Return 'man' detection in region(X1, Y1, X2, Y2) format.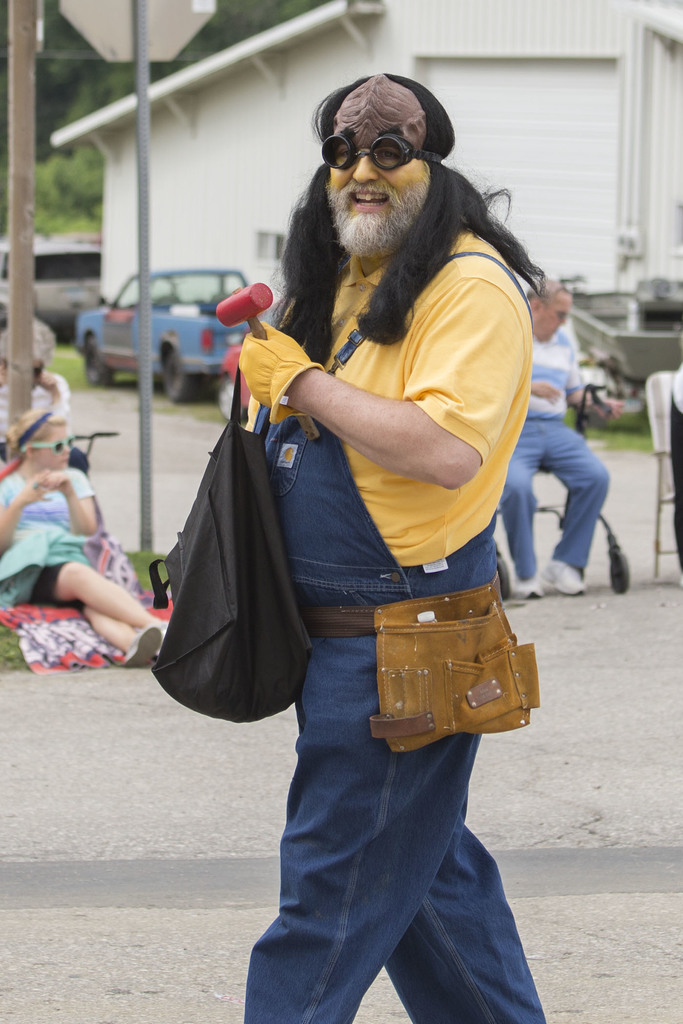
region(181, 95, 566, 900).
